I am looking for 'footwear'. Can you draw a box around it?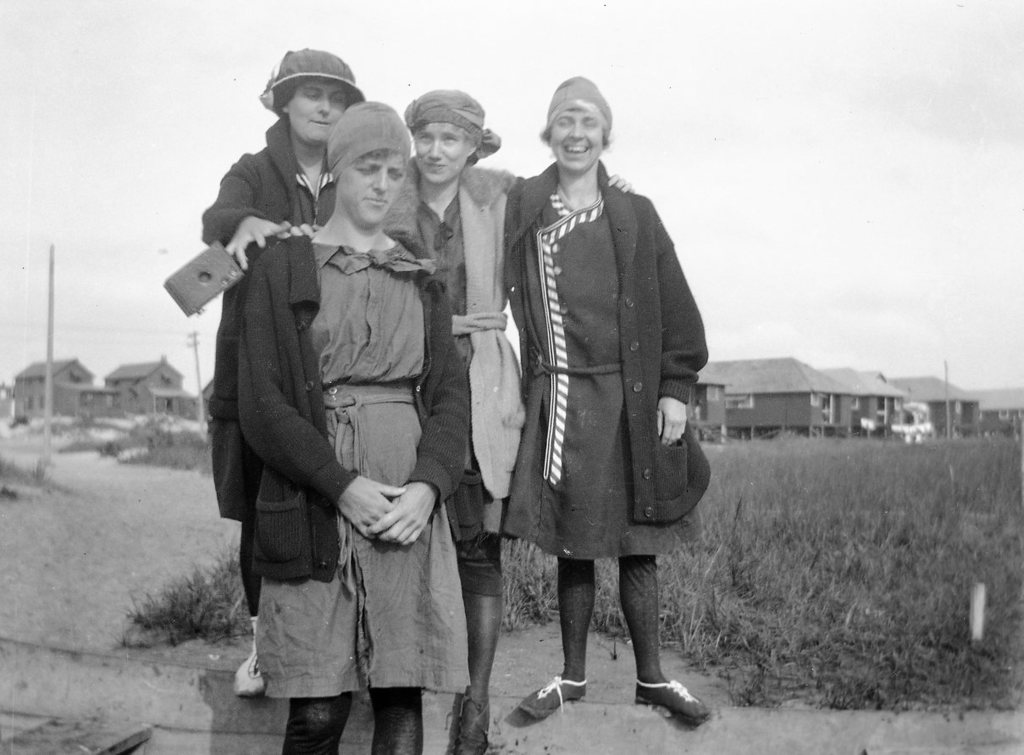
Sure, the bounding box is left=236, top=639, right=268, bottom=695.
